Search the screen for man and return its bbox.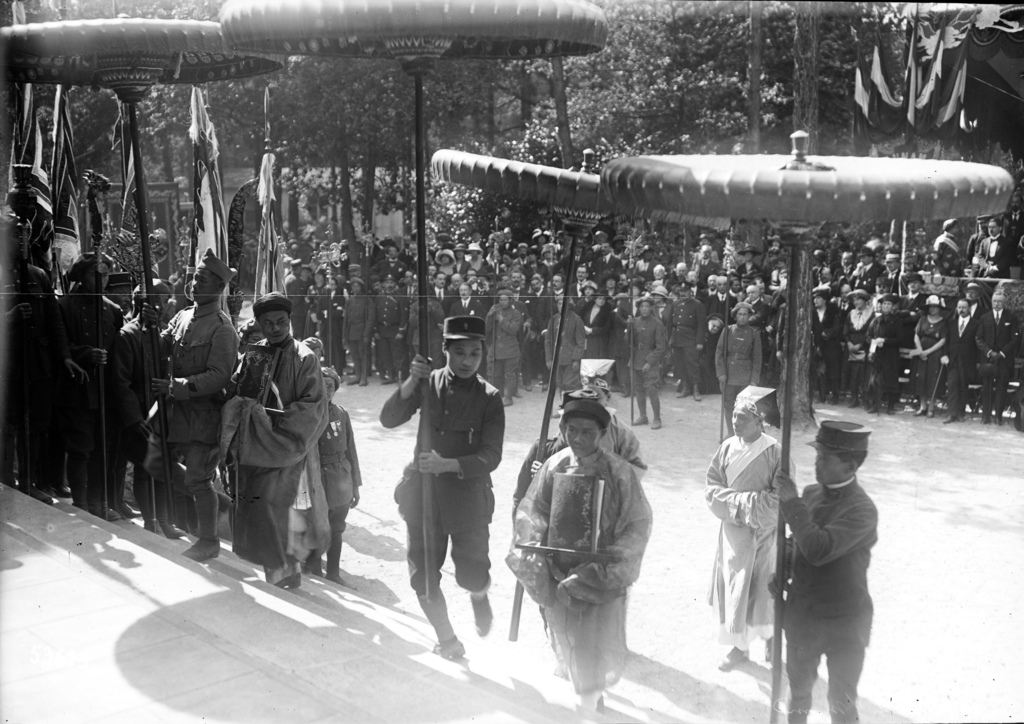
Found: 712,299,770,445.
